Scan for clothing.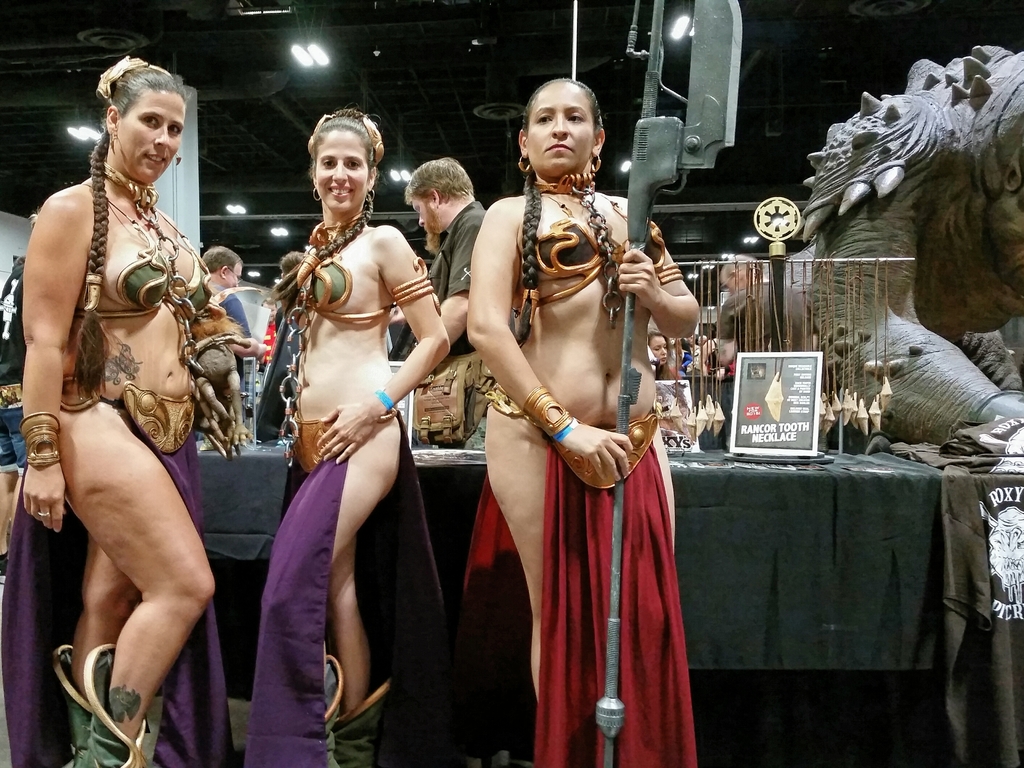
Scan result: [x1=490, y1=391, x2=656, y2=767].
